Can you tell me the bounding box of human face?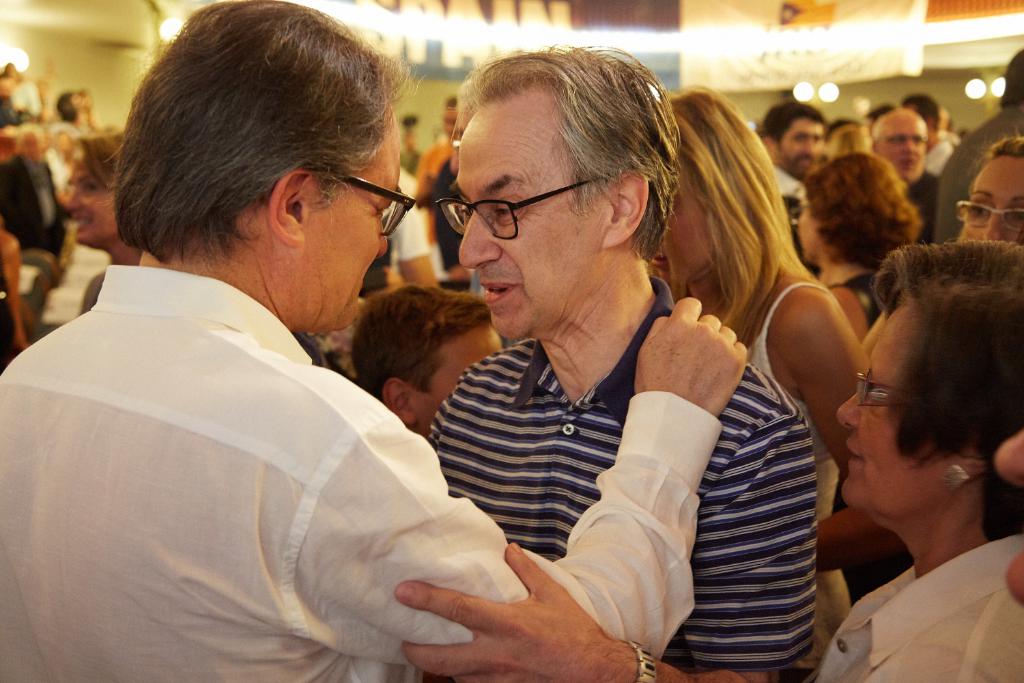
x1=657 y1=171 x2=708 y2=297.
